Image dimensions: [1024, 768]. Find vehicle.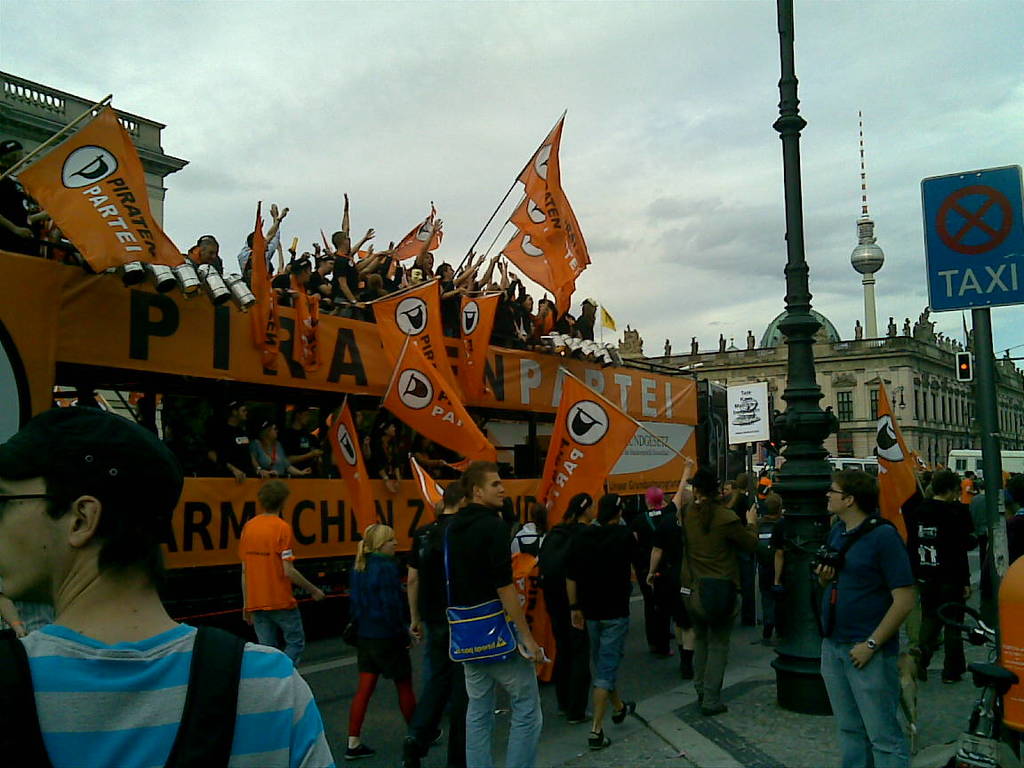
[left=821, top=459, right=882, bottom=475].
